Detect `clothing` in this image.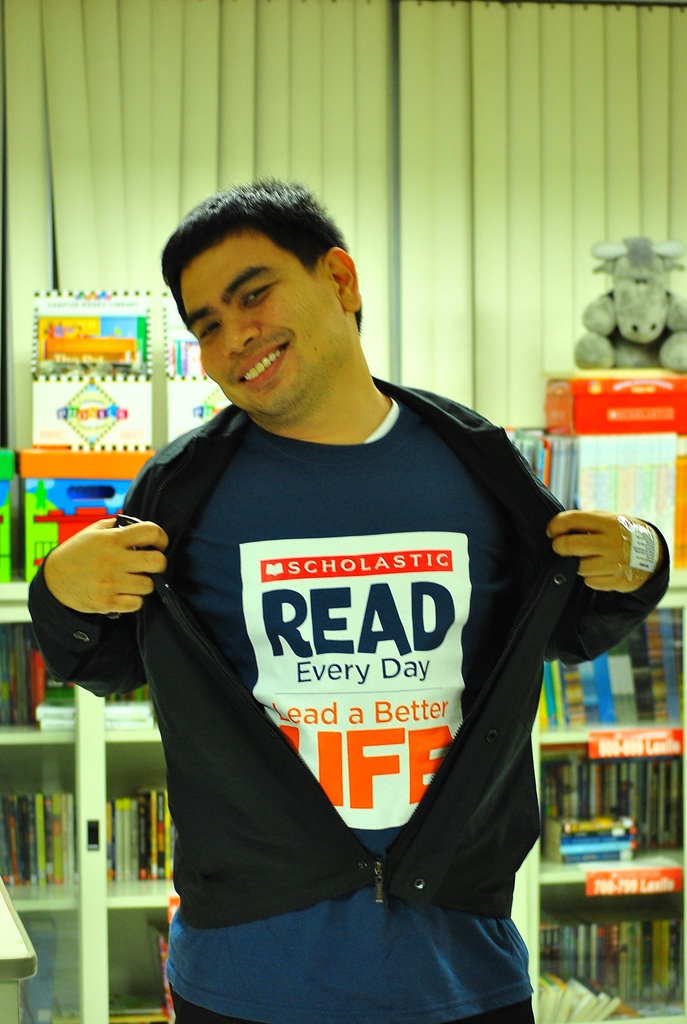
Detection: select_region(87, 367, 622, 991).
